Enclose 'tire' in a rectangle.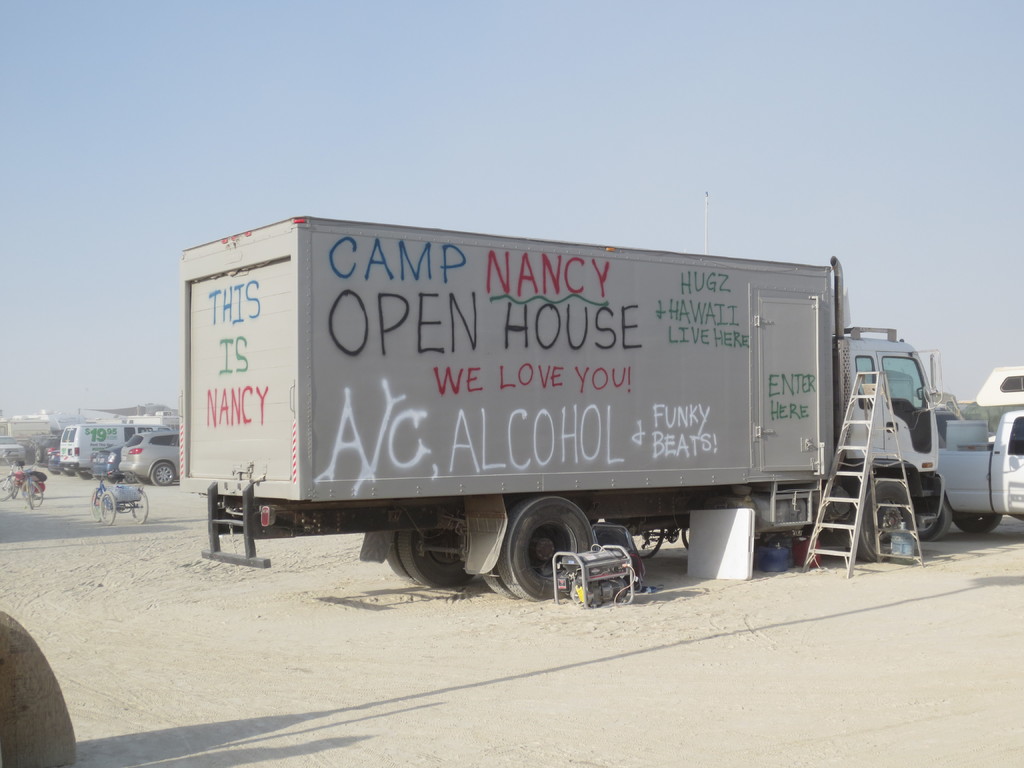
[83,487,101,513].
